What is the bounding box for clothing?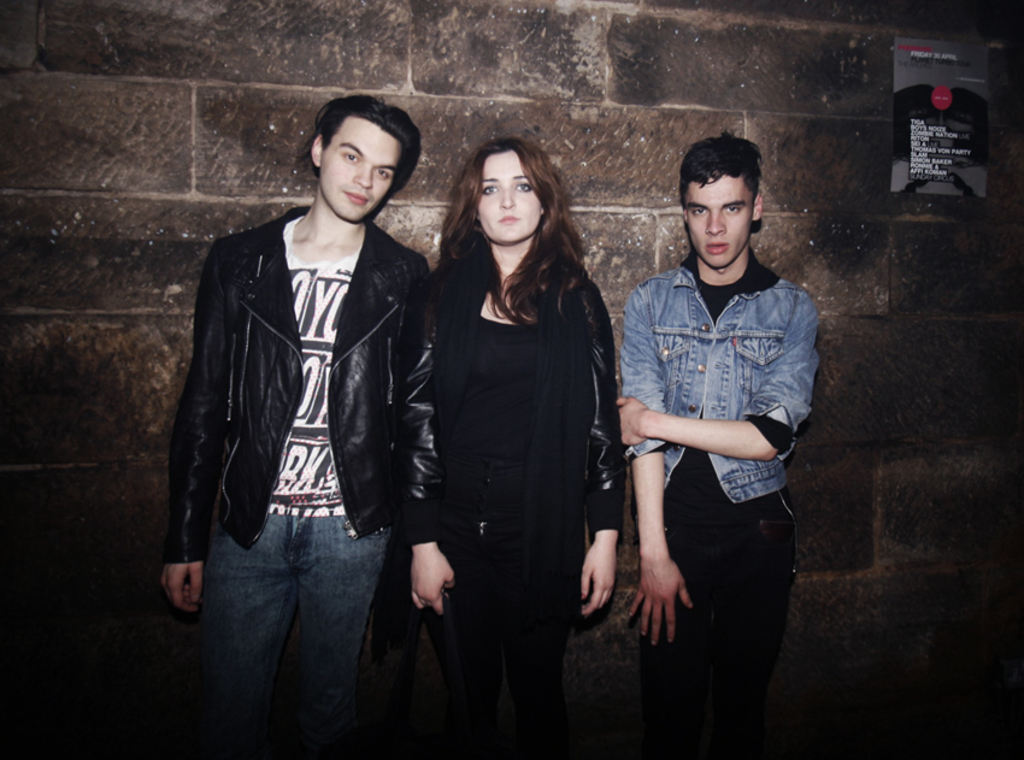
region(413, 182, 631, 725).
